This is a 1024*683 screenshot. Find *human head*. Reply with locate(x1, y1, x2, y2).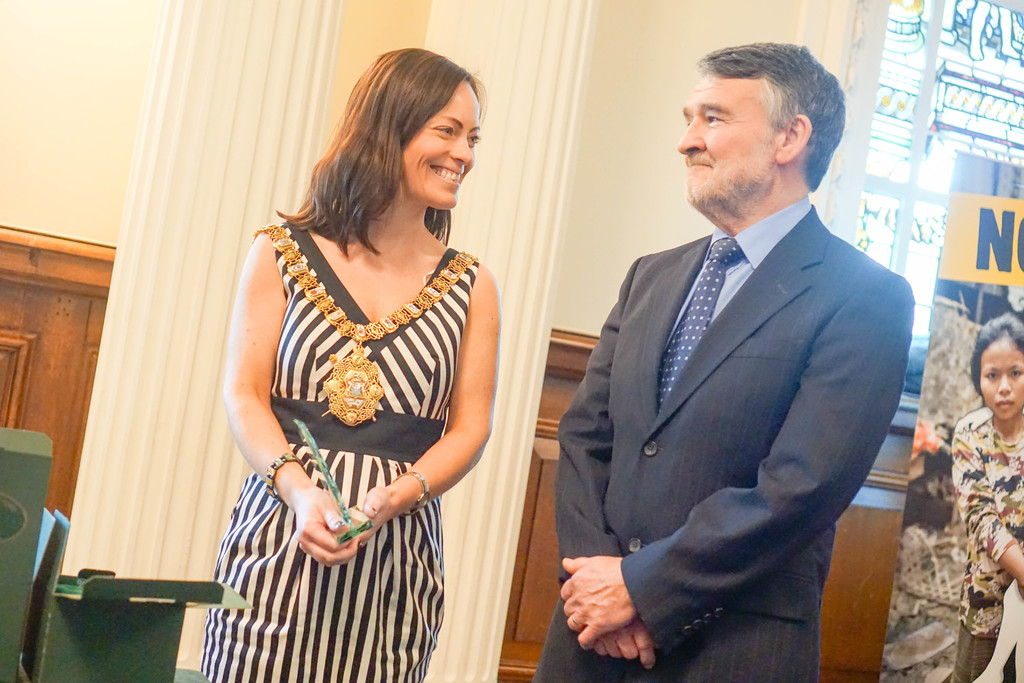
locate(967, 309, 1023, 420).
